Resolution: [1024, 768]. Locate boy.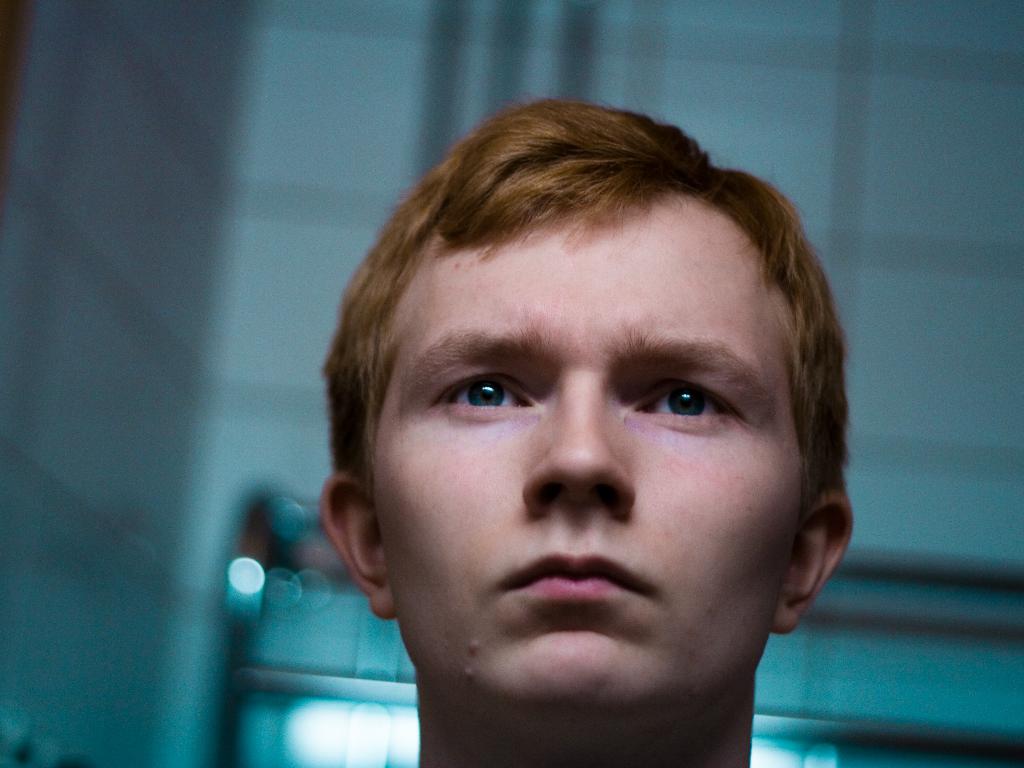
[304, 90, 863, 767].
